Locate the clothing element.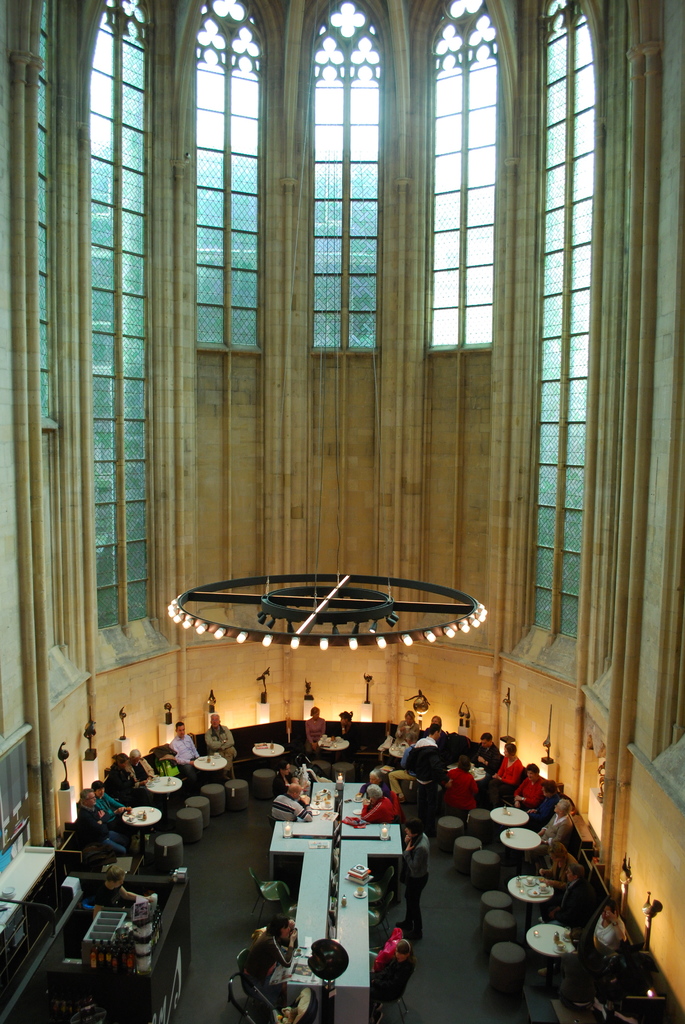
Element bbox: <region>93, 879, 141, 913</region>.
